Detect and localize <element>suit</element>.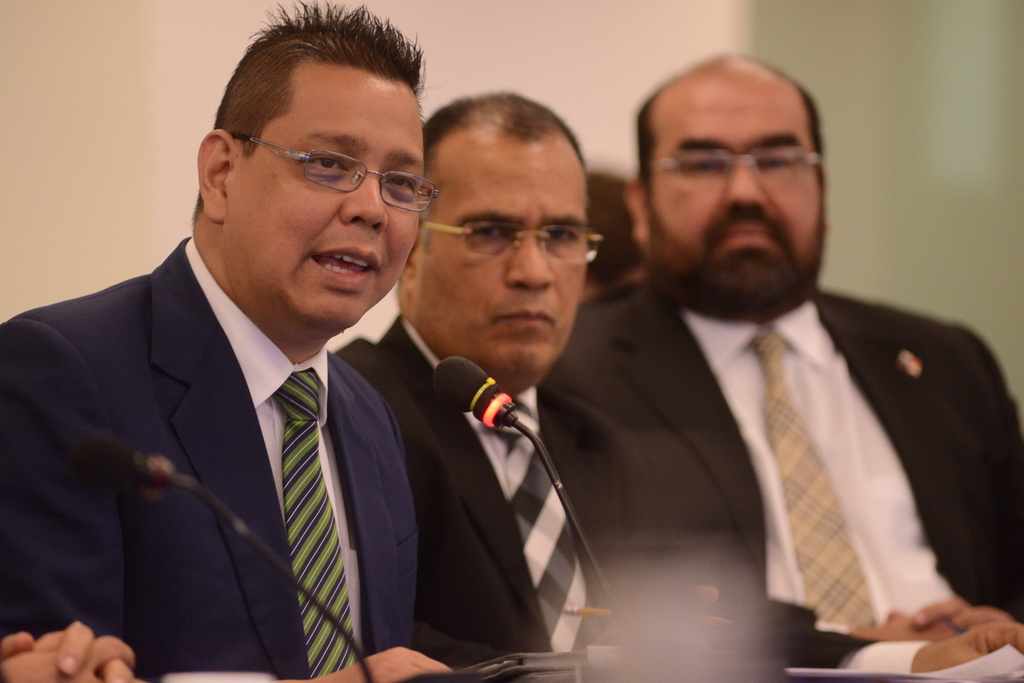
Localized at (left=541, top=270, right=1023, bottom=627).
